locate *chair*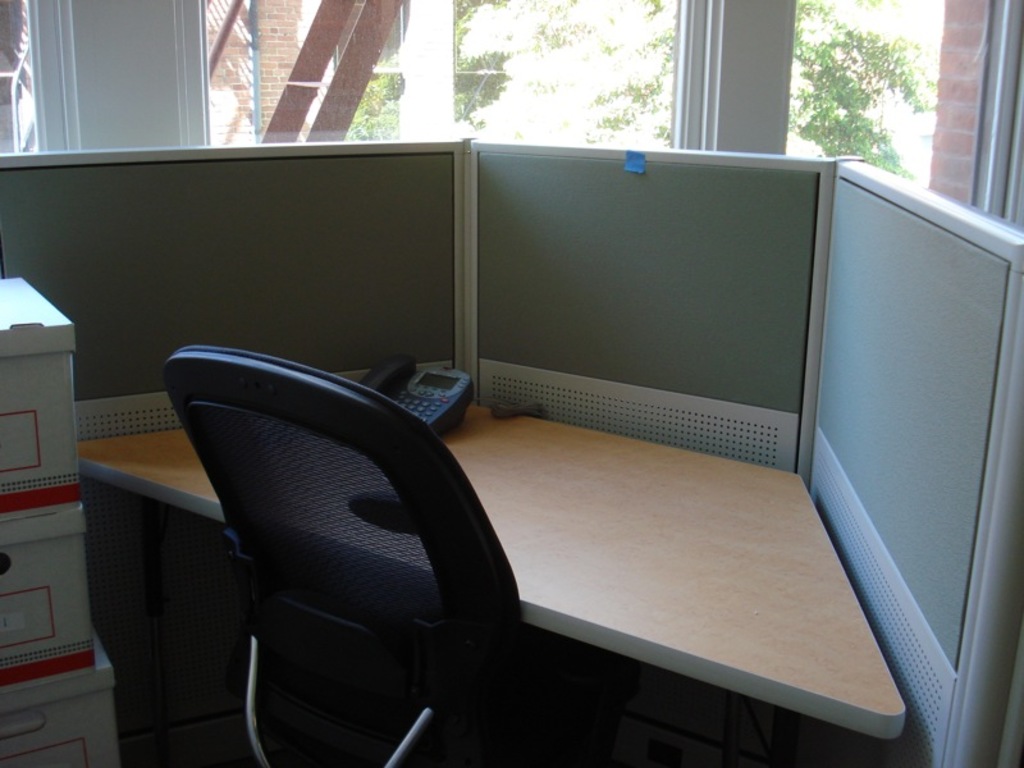
Rect(124, 325, 526, 767)
